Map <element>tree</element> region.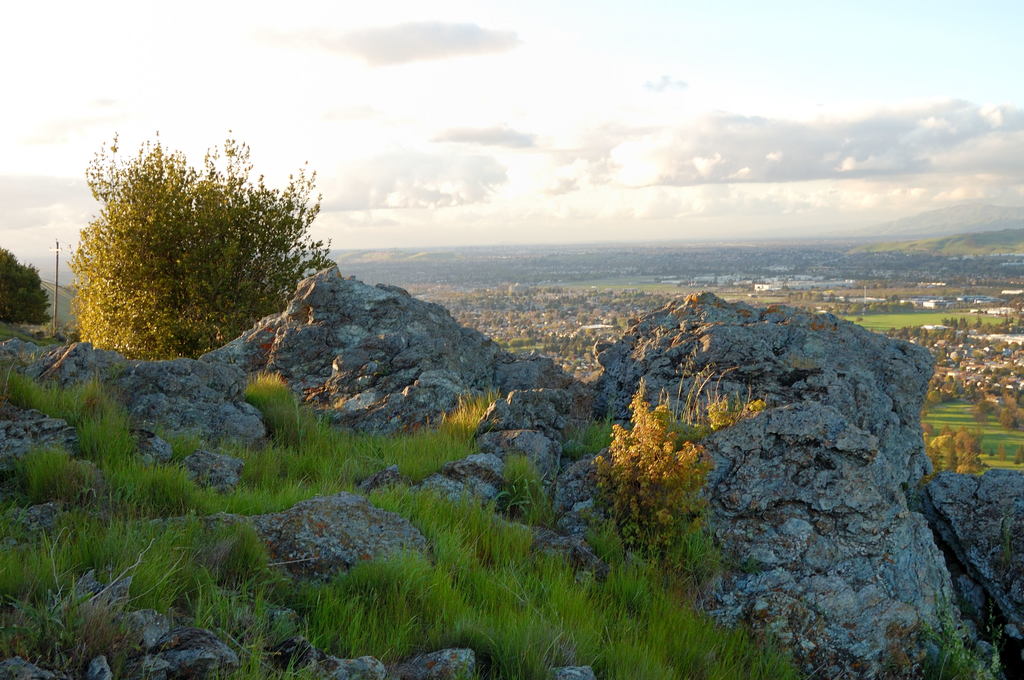
Mapped to 924,433,933,442.
